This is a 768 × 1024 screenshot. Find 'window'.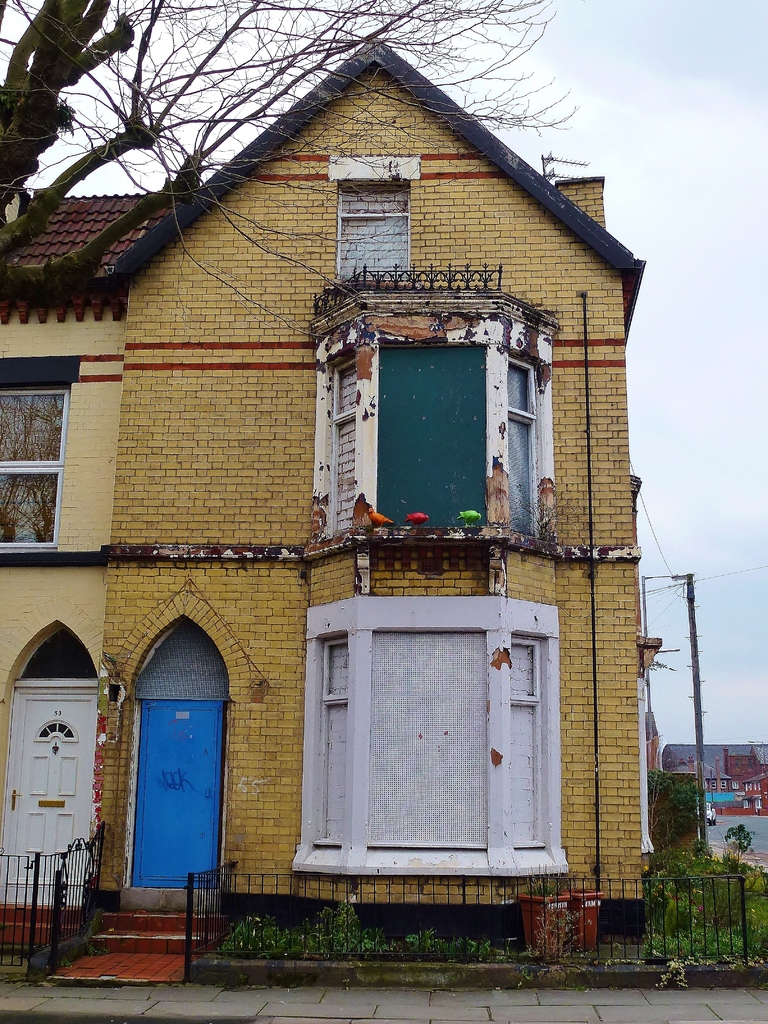
Bounding box: {"left": 327, "top": 354, "right": 364, "bottom": 532}.
